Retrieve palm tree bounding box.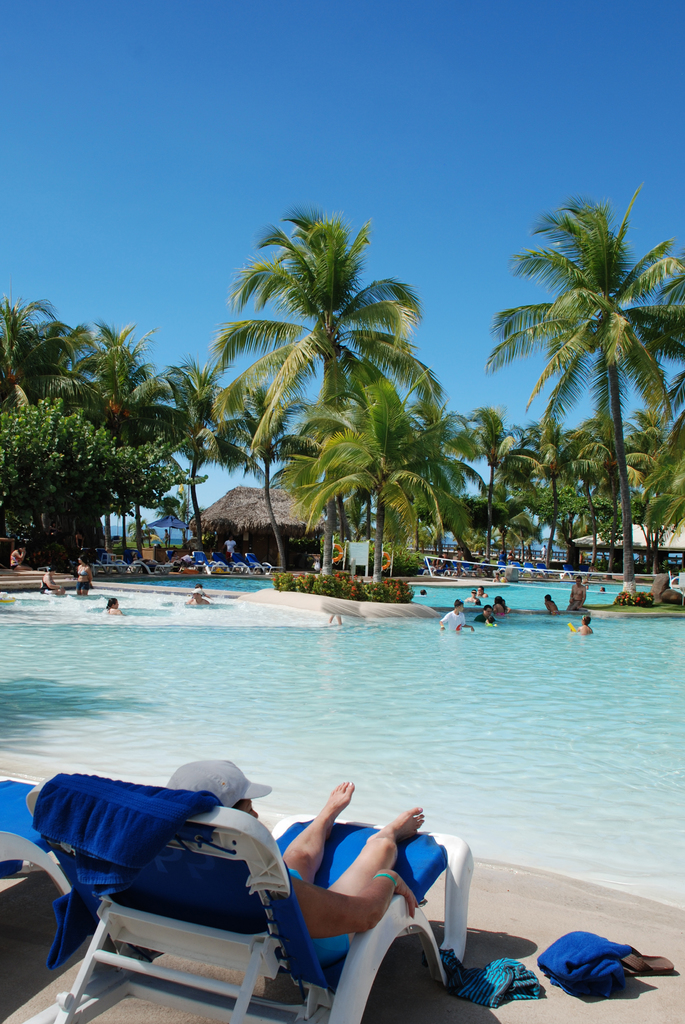
Bounding box: [202,207,464,580].
